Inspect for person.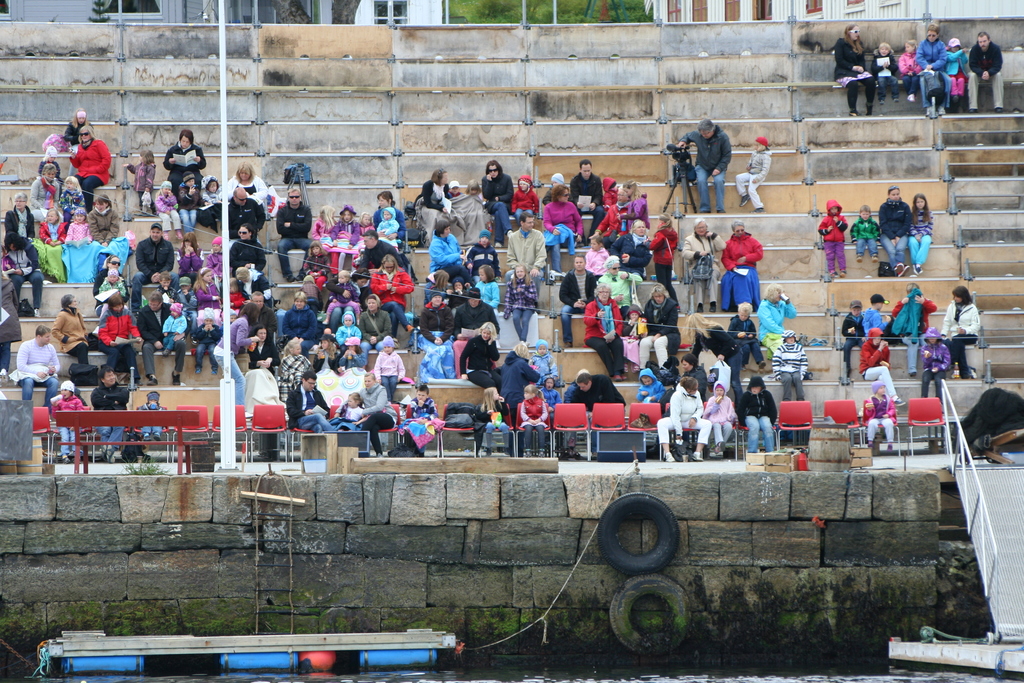
Inspection: [881, 186, 911, 279].
